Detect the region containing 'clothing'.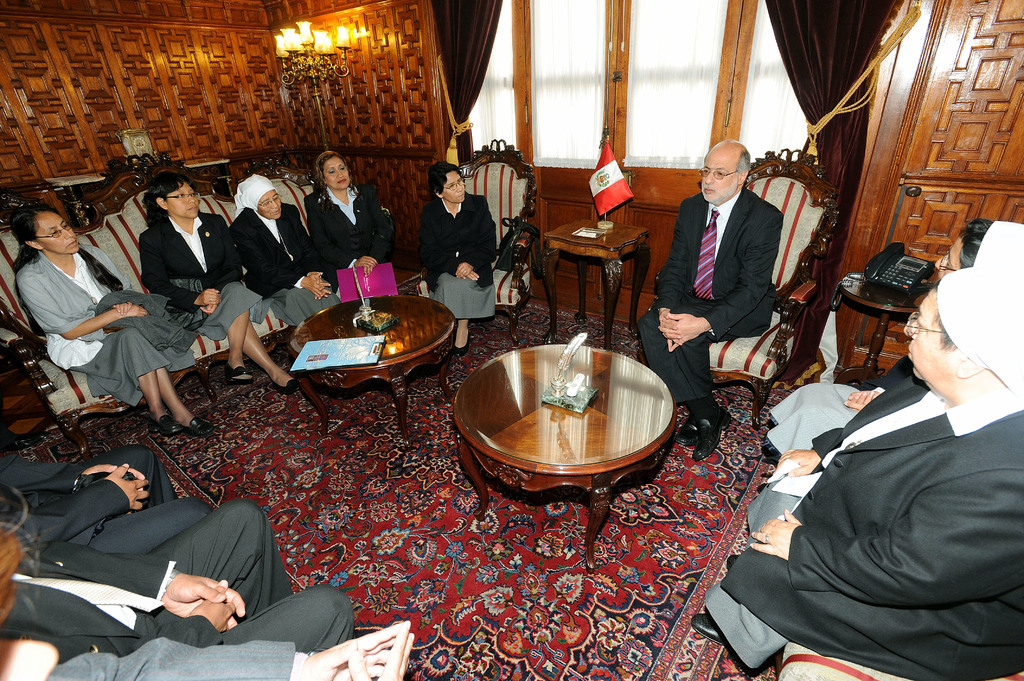
<region>701, 374, 1023, 680</region>.
